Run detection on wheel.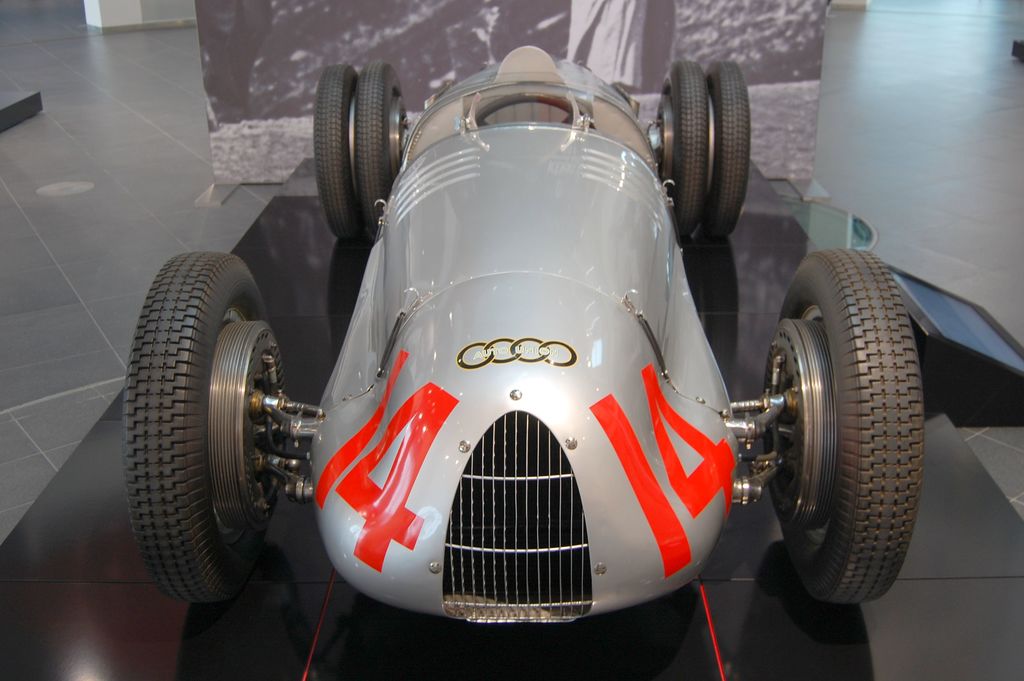
Result: 665 52 708 247.
